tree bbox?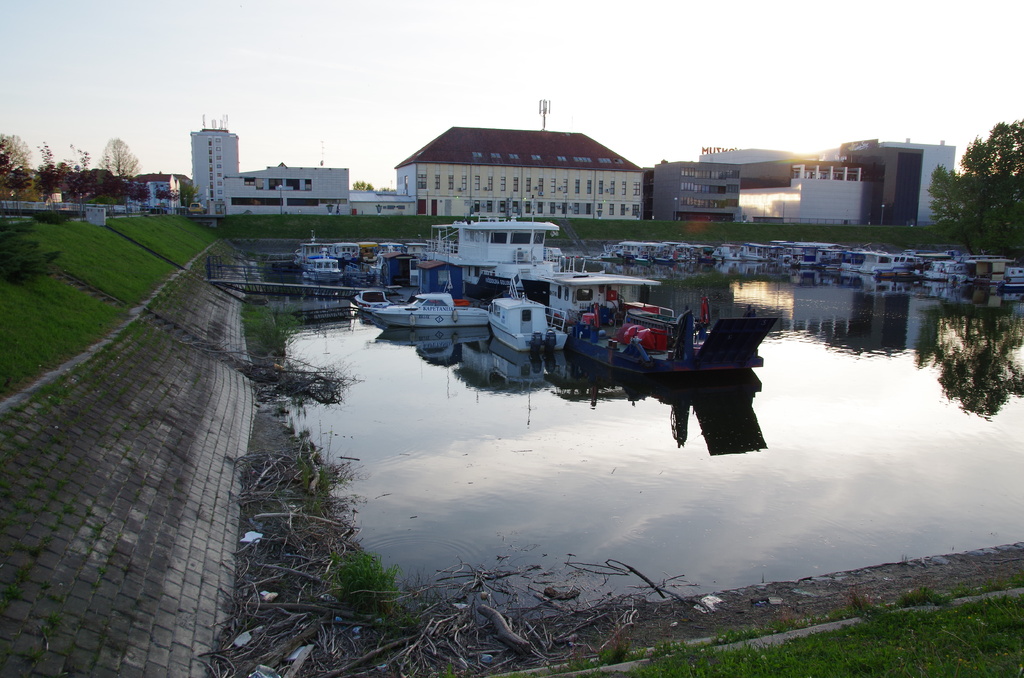
97,137,144,184
